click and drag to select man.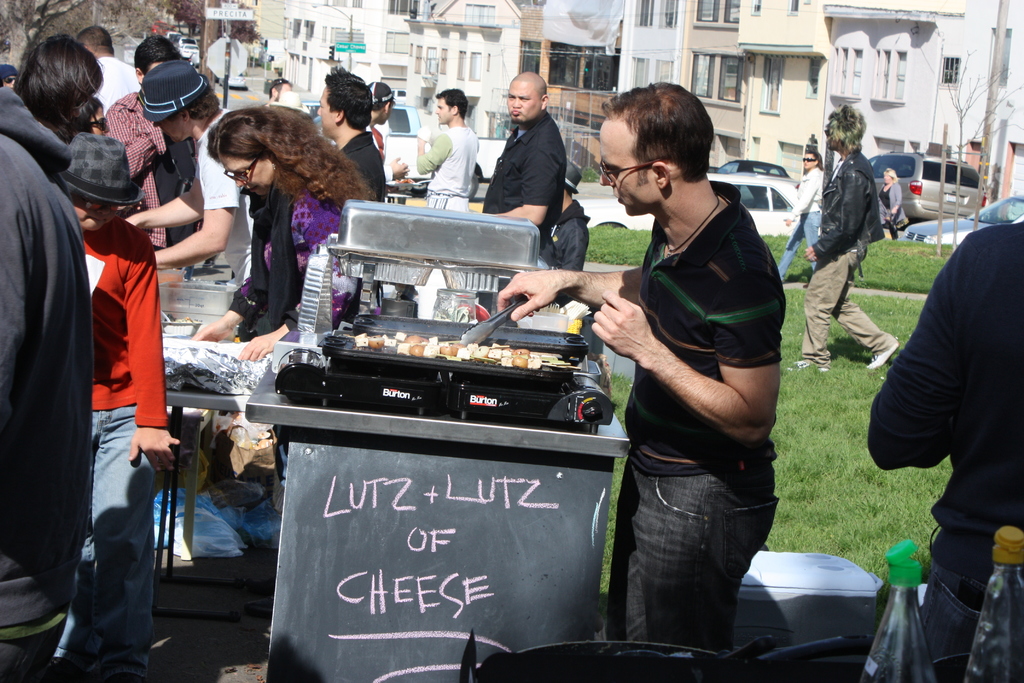
Selection: [left=75, top=25, right=140, bottom=119].
